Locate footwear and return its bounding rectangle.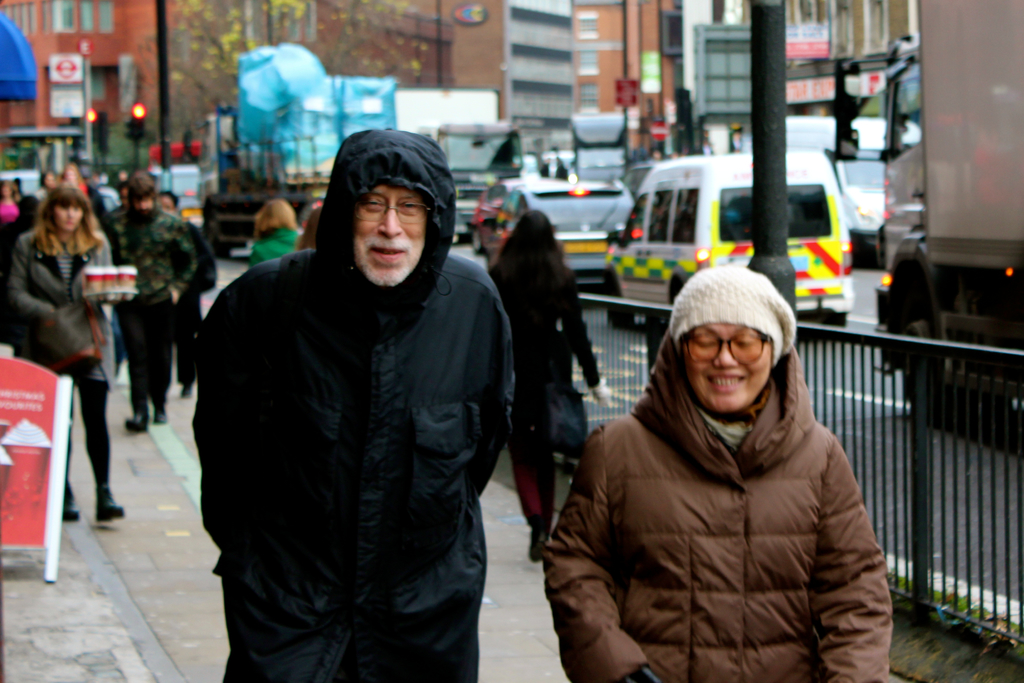
181/386/193/399.
